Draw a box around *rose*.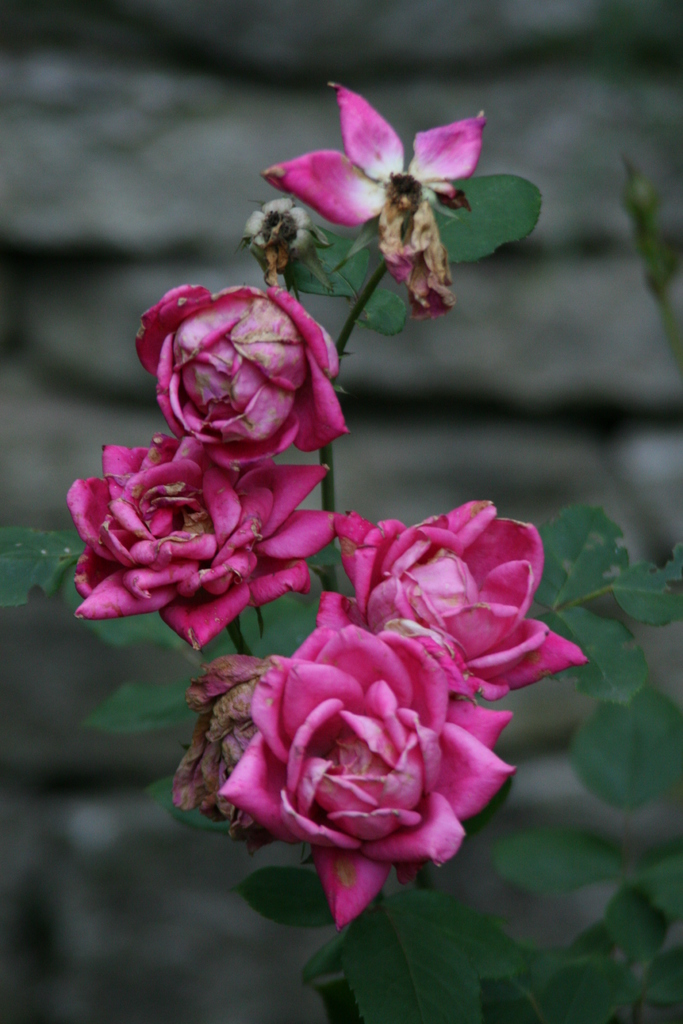
bbox(131, 288, 346, 474).
